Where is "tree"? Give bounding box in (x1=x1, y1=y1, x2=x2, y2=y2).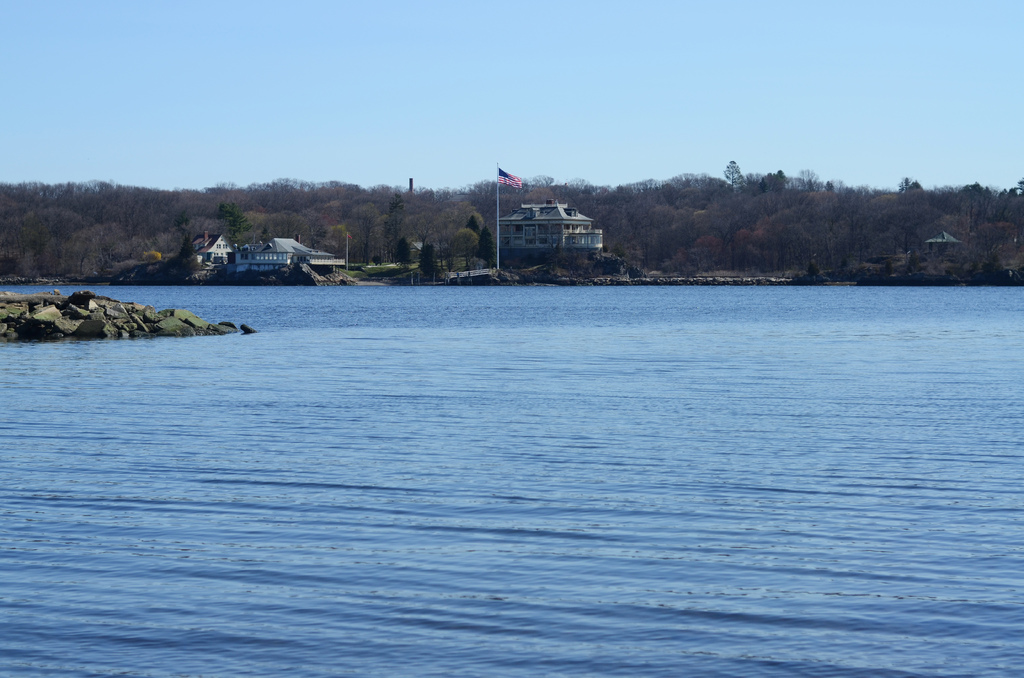
(x1=395, y1=234, x2=411, y2=270).
